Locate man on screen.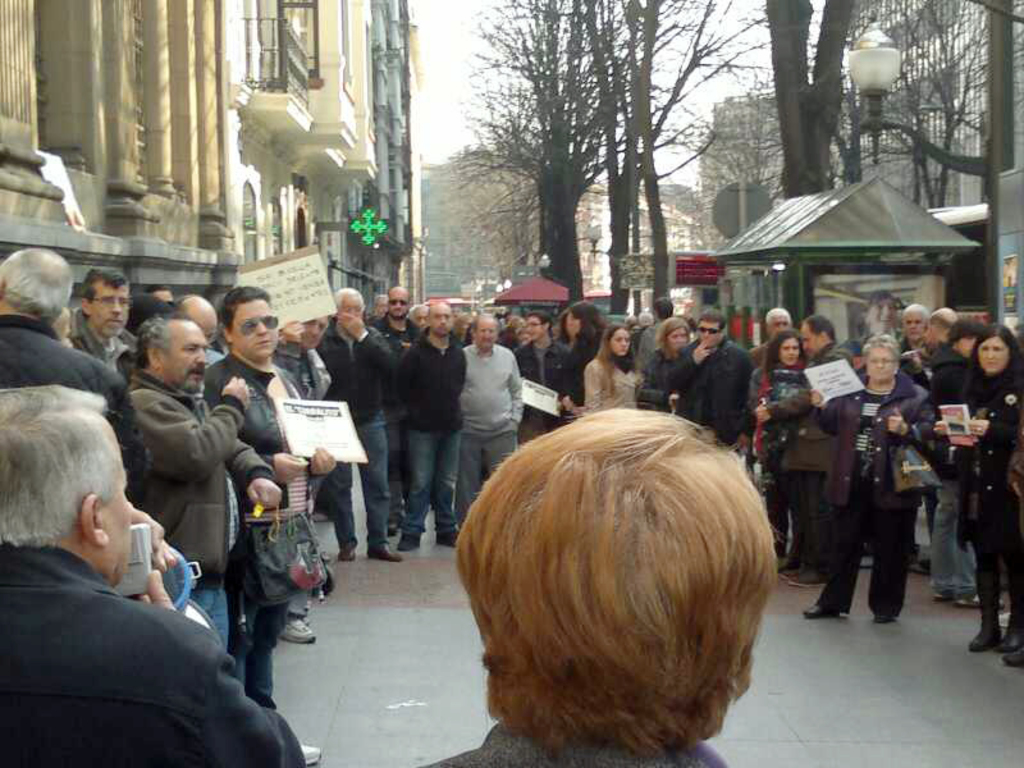
On screen at bbox=(915, 306, 960, 571).
